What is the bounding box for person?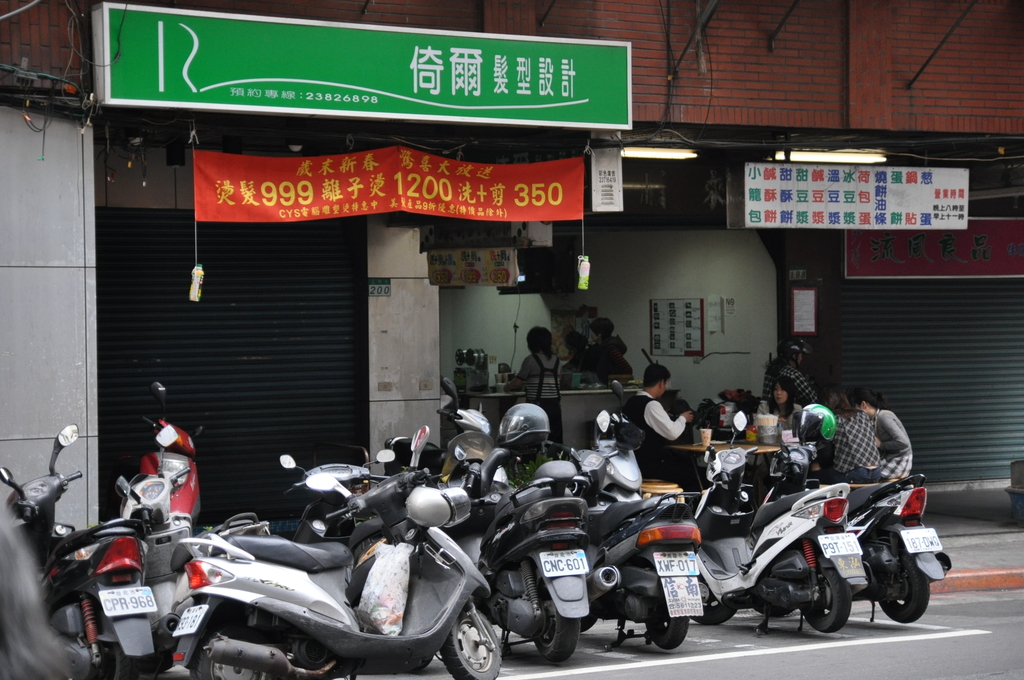
bbox=[848, 389, 918, 489].
